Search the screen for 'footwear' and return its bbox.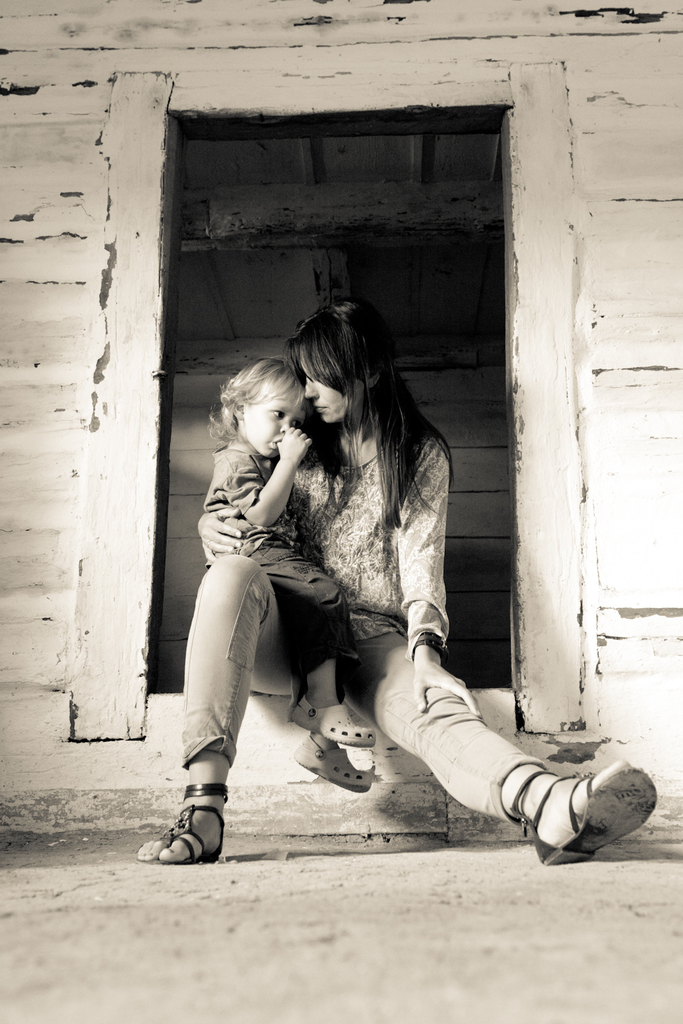
Found: detection(294, 733, 373, 791).
